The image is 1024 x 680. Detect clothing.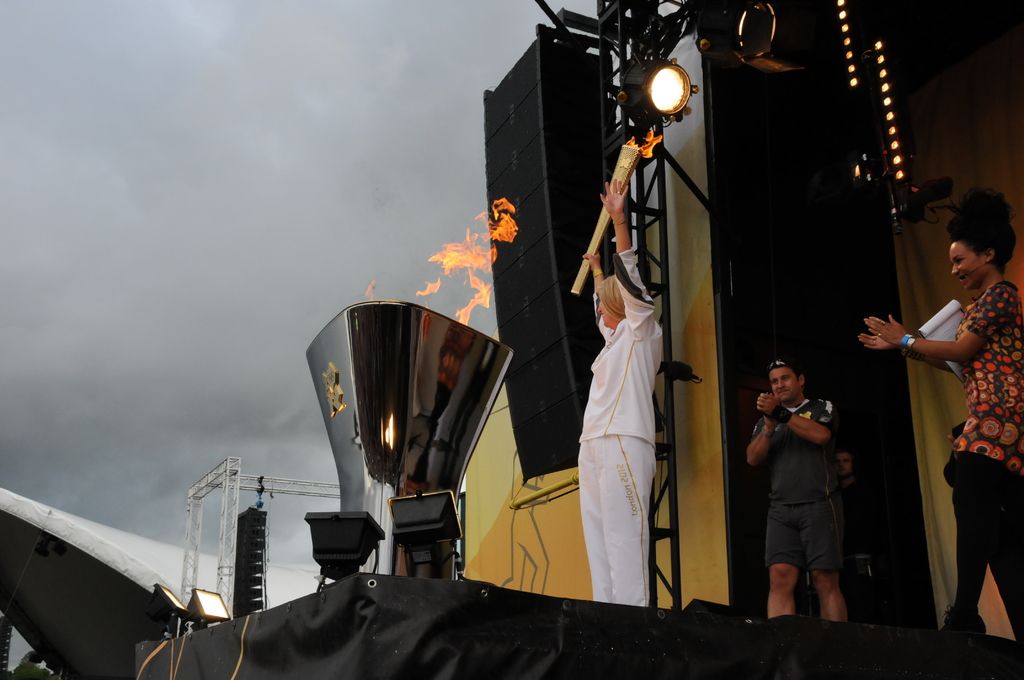
Detection: bbox=[765, 366, 869, 611].
